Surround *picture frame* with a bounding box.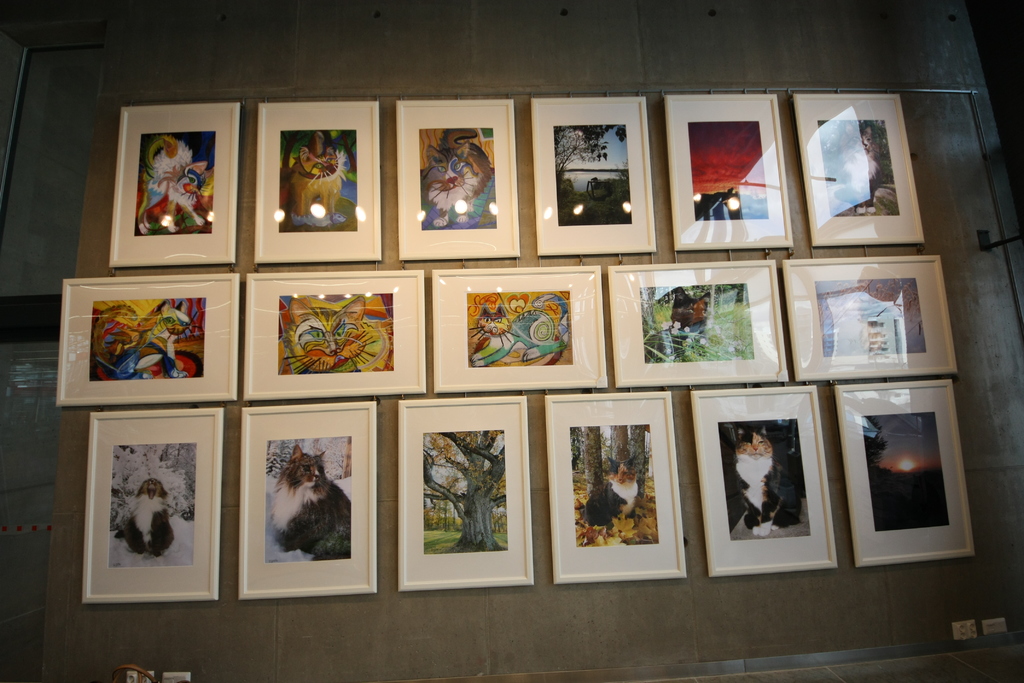
(83, 409, 220, 602).
